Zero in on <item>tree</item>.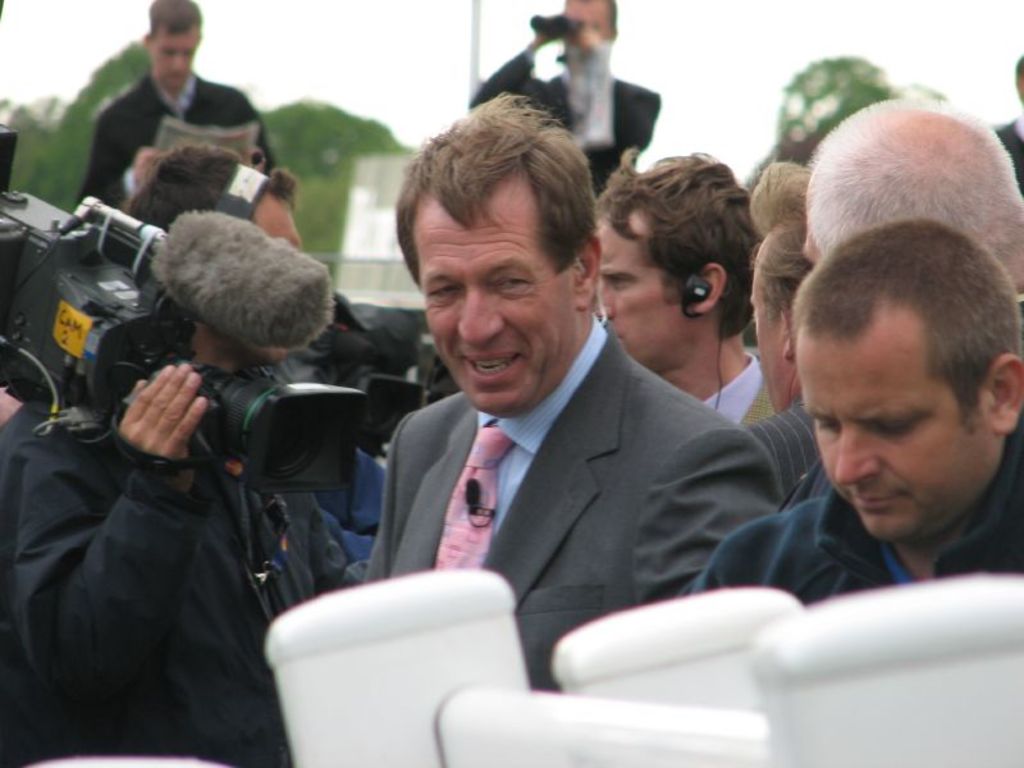
Zeroed in: <region>0, 93, 60, 188</region>.
